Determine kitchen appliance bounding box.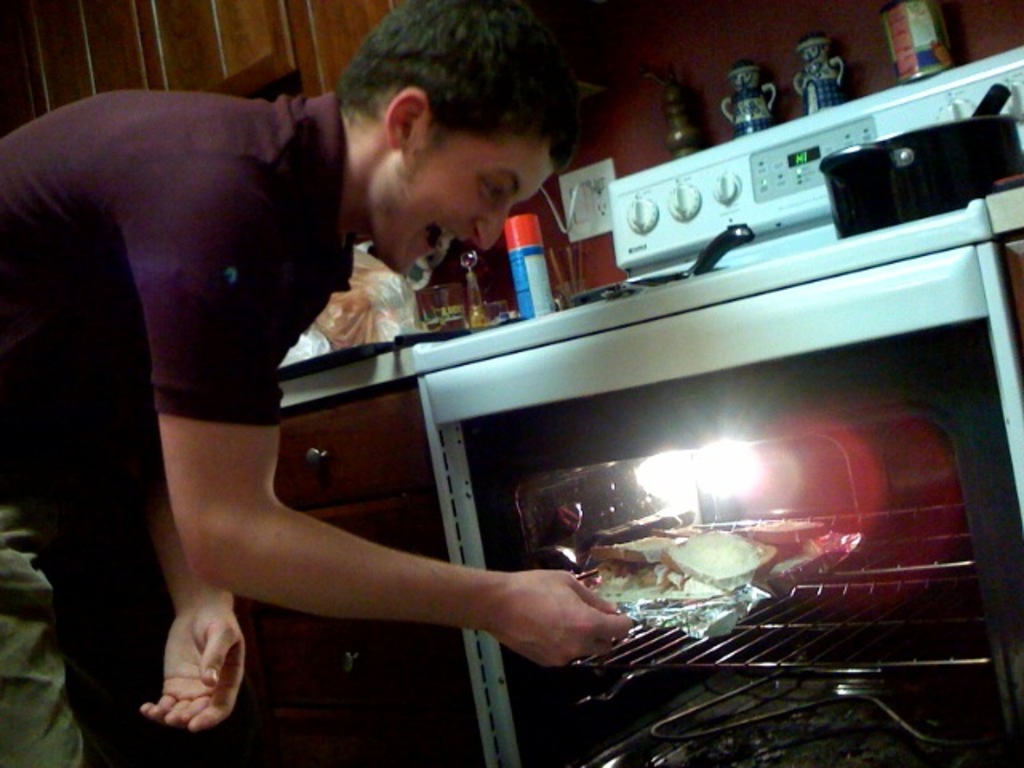
Determined: bbox=[819, 88, 1019, 243].
